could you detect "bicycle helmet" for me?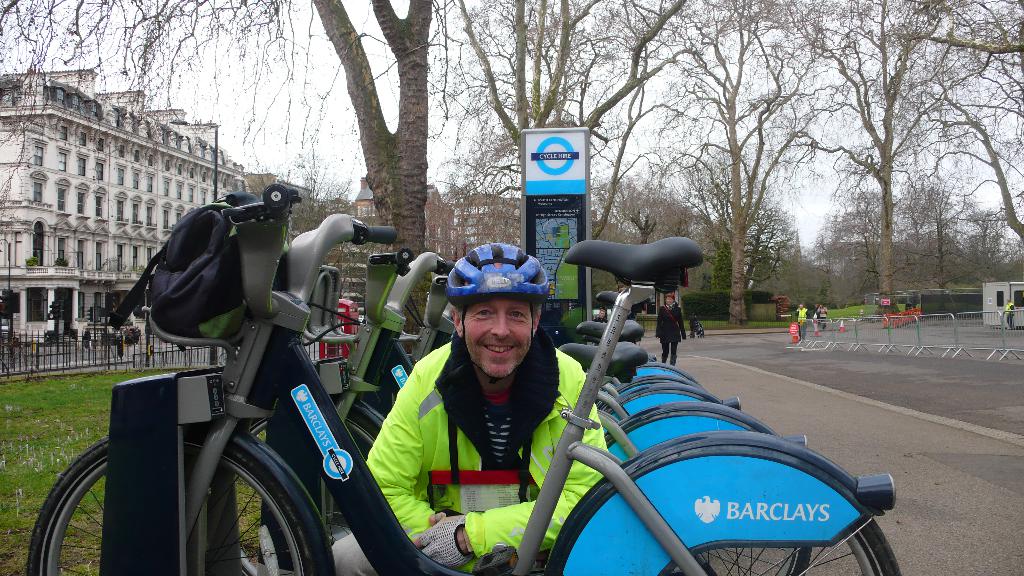
Detection result: crop(450, 246, 543, 303).
